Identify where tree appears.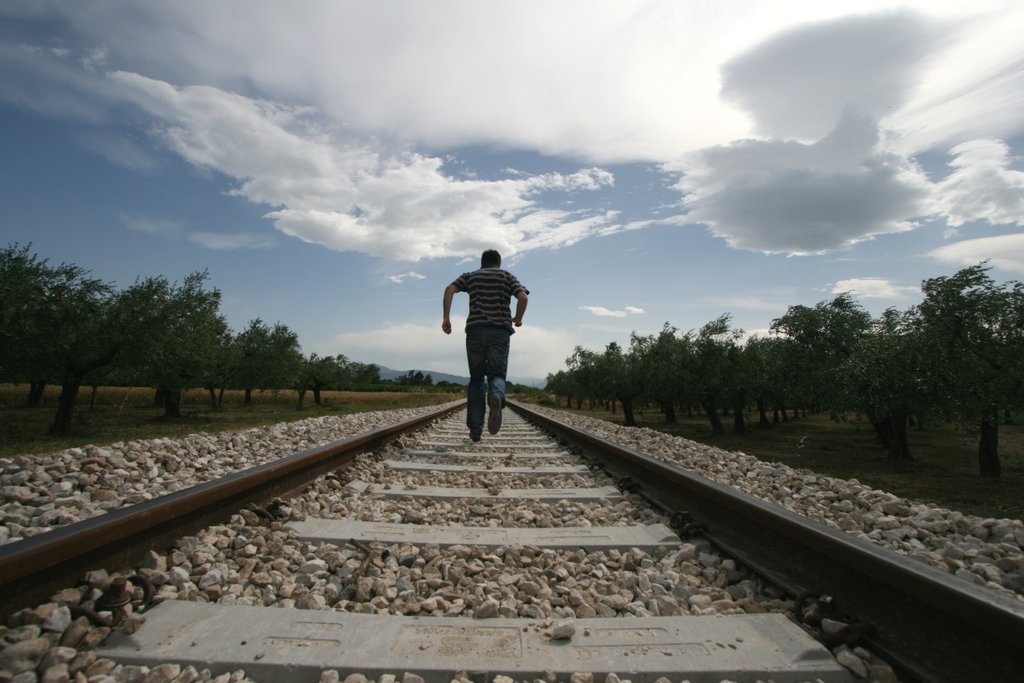
Appears at <region>864, 261, 1003, 464</region>.
